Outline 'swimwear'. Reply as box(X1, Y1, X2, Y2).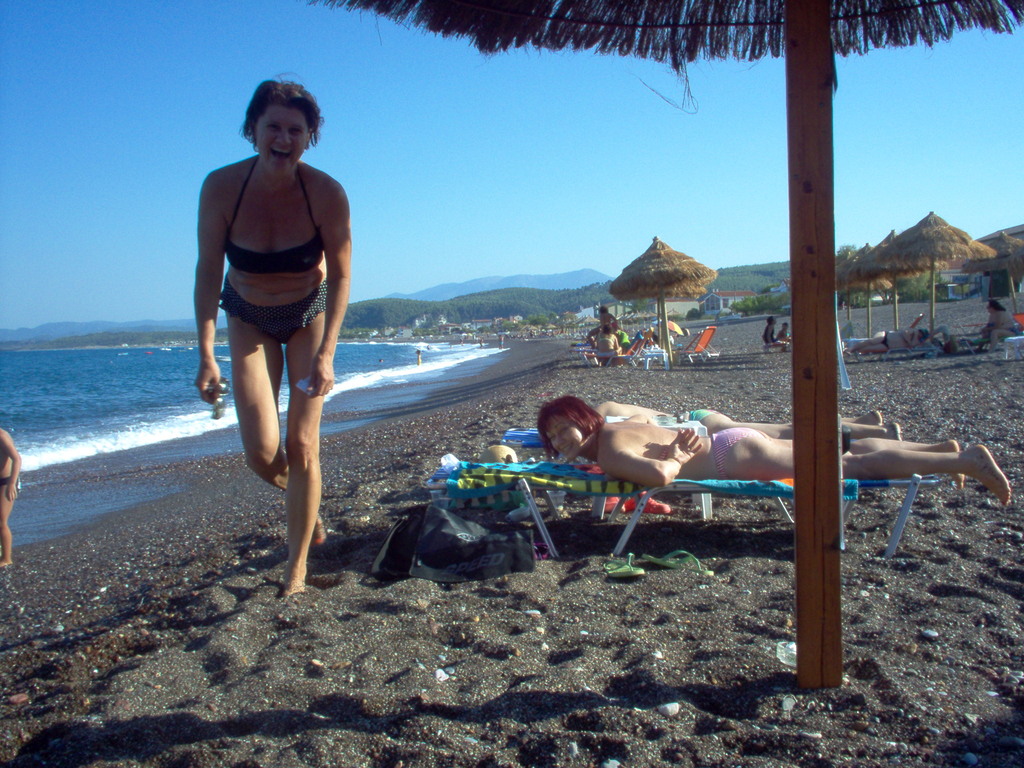
box(707, 423, 763, 488).
